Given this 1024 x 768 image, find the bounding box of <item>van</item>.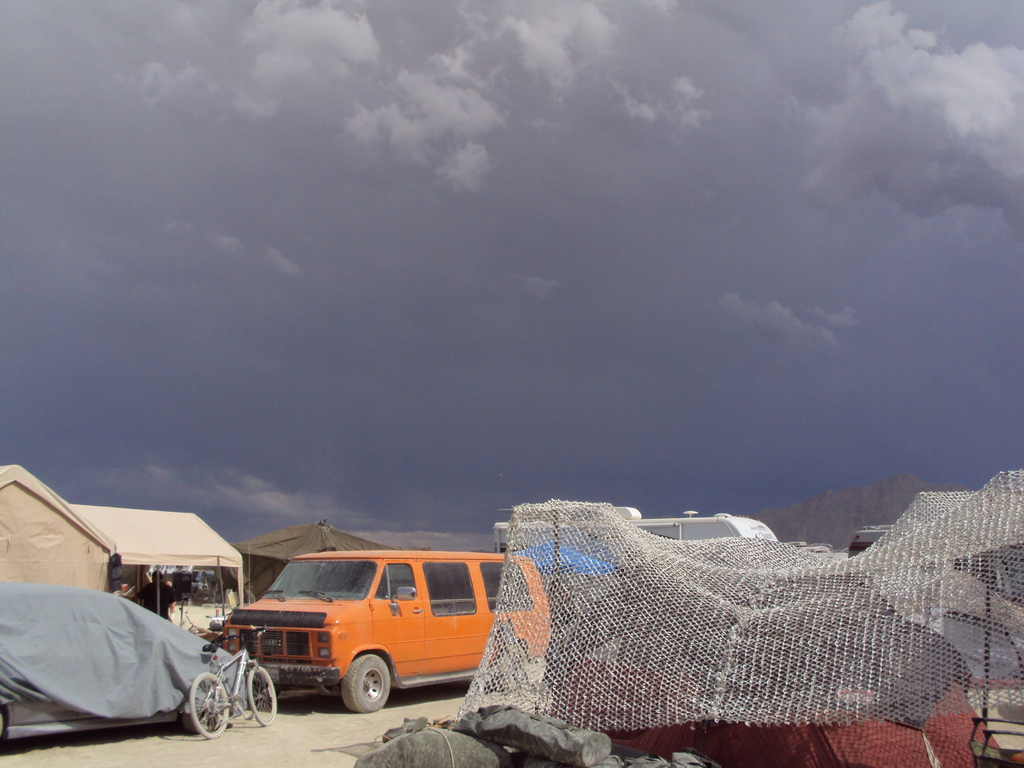
x1=491 y1=506 x2=781 y2=549.
